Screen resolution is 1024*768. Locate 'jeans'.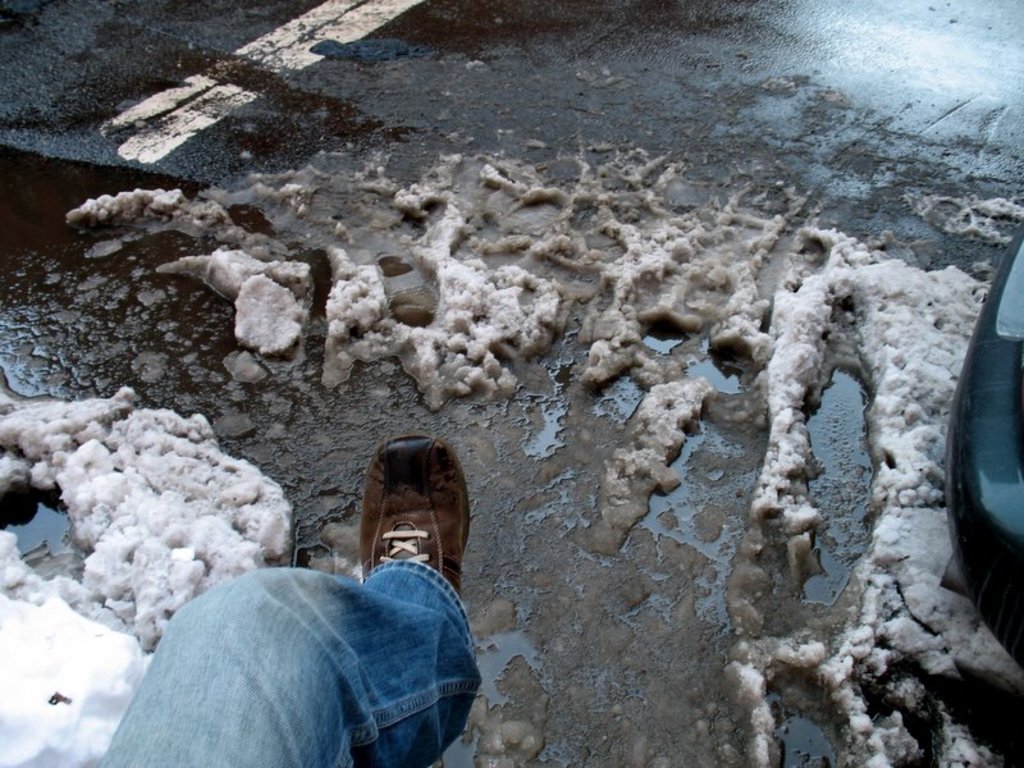
(x1=93, y1=556, x2=474, y2=767).
